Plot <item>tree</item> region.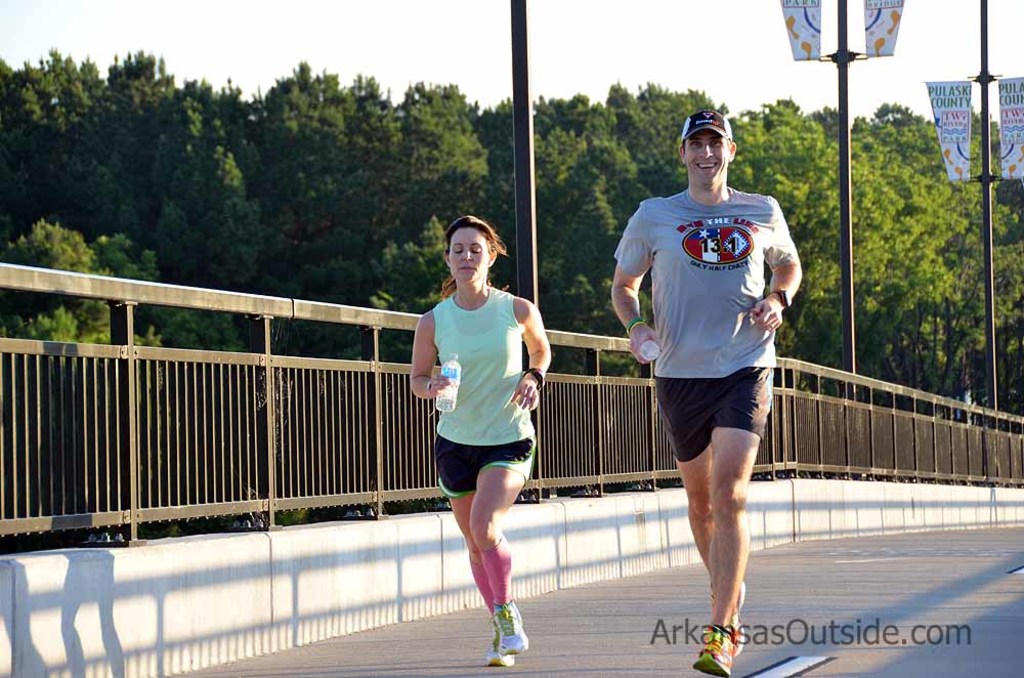
Plotted at bbox=(628, 78, 725, 183).
